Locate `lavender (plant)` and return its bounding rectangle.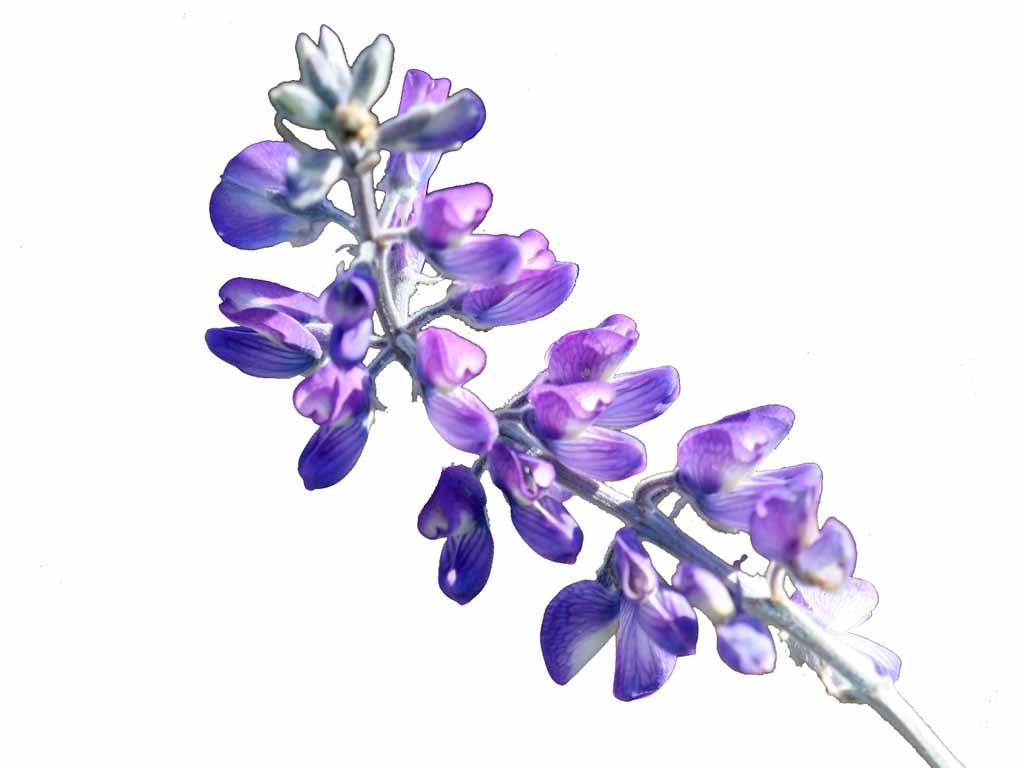
l=205, t=17, r=909, b=704.
